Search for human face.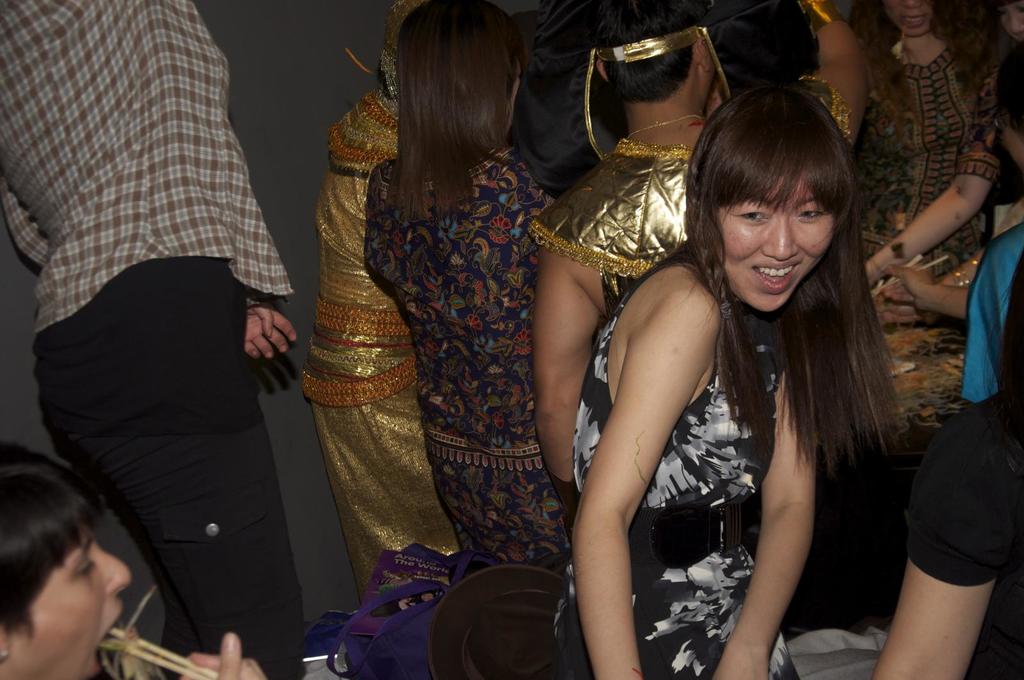
Found at box(712, 163, 833, 314).
